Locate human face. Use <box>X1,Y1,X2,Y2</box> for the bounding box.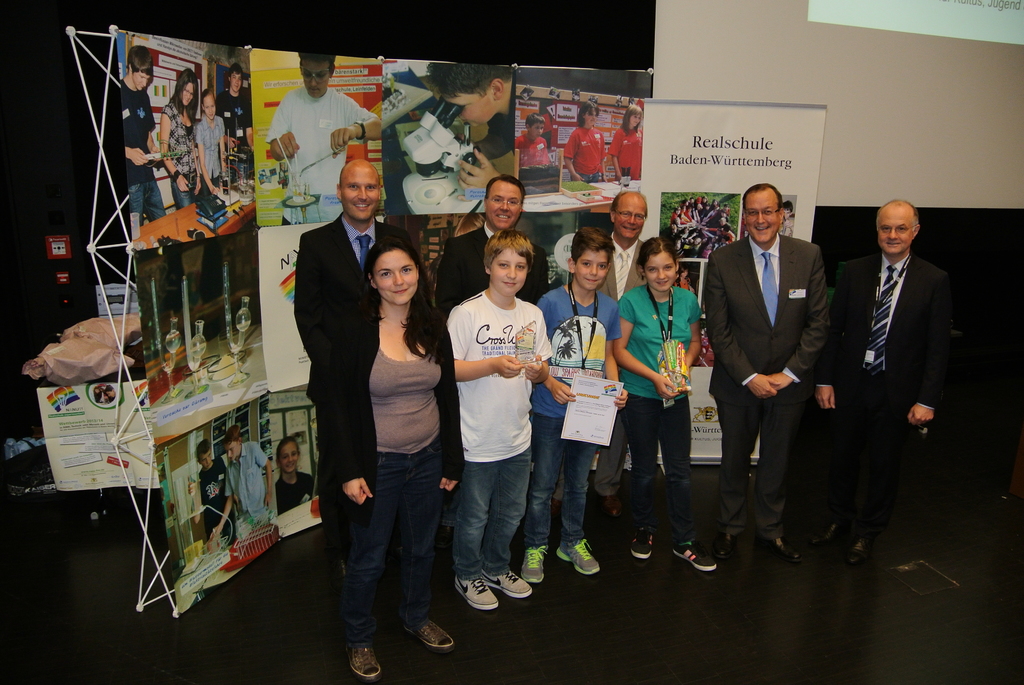
<box>490,244,526,298</box>.
